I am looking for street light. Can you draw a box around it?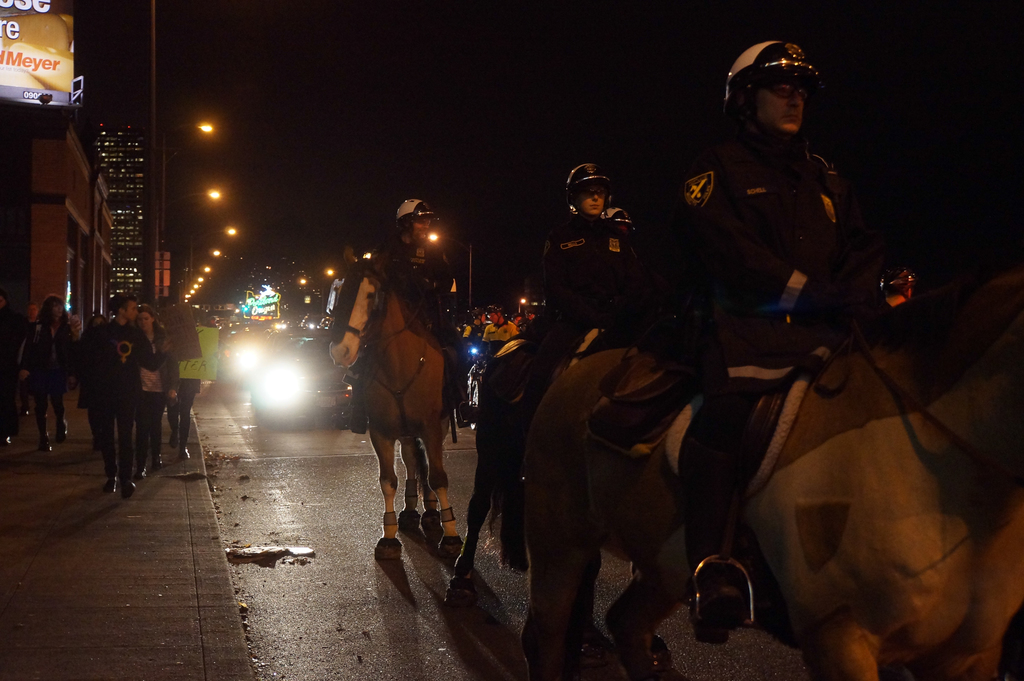
Sure, the bounding box is [left=166, top=187, right=223, bottom=206].
